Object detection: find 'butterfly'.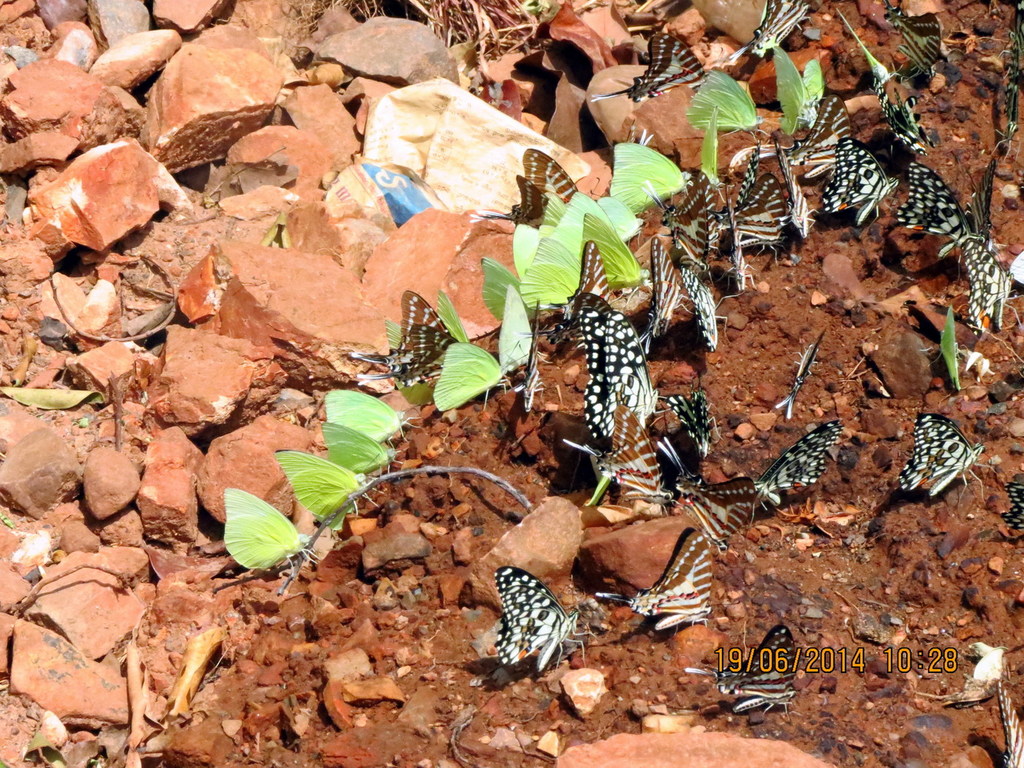
827/147/893/228.
